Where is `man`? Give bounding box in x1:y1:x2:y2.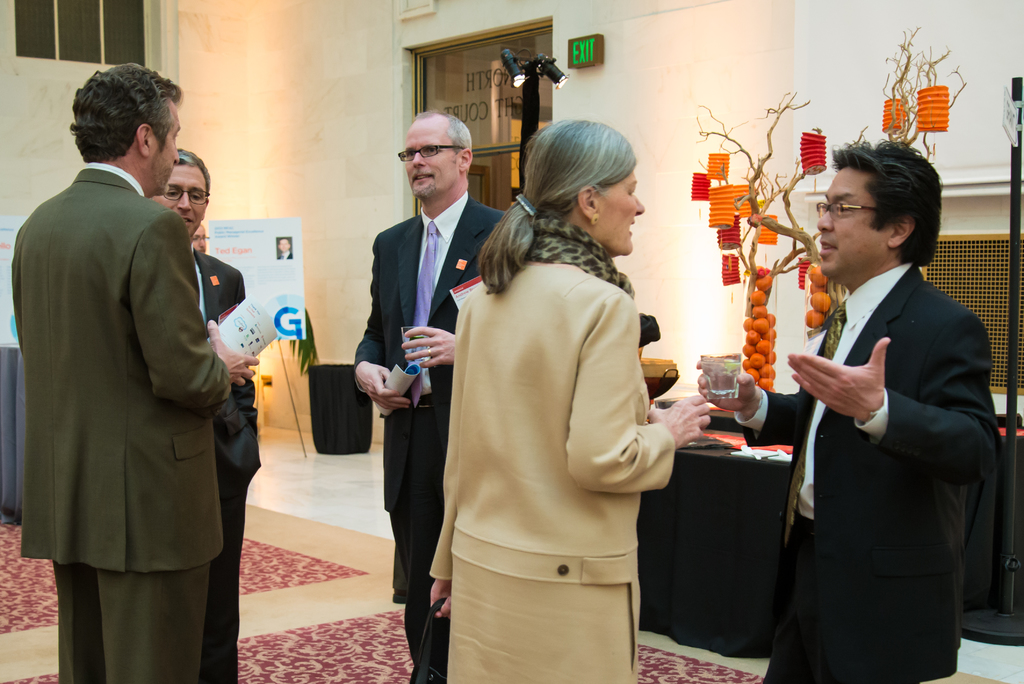
275:236:291:259.
